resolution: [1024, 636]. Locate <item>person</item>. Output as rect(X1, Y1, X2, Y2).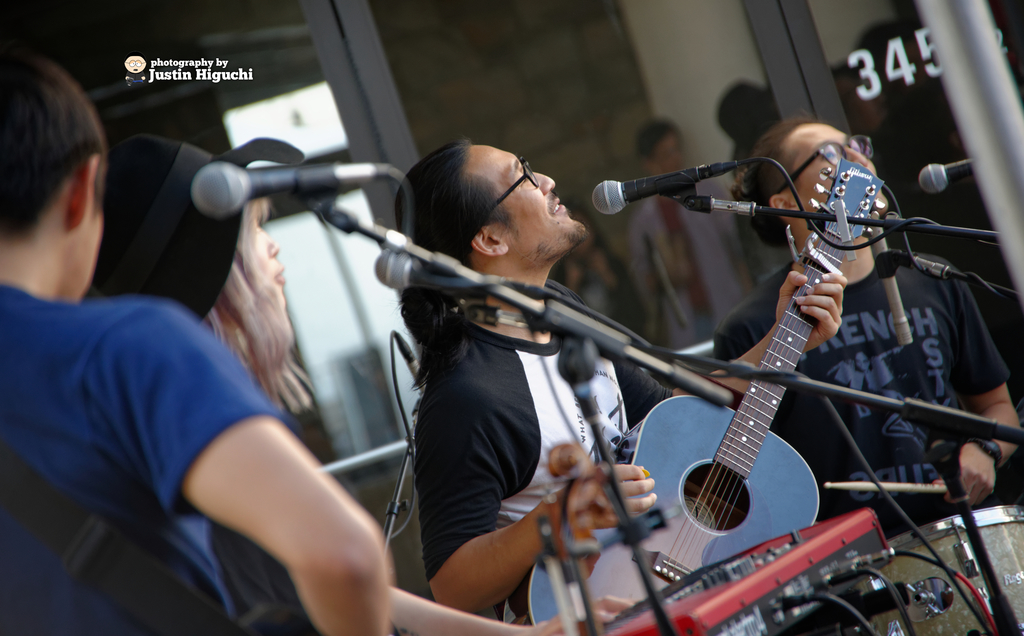
rect(550, 209, 646, 336).
